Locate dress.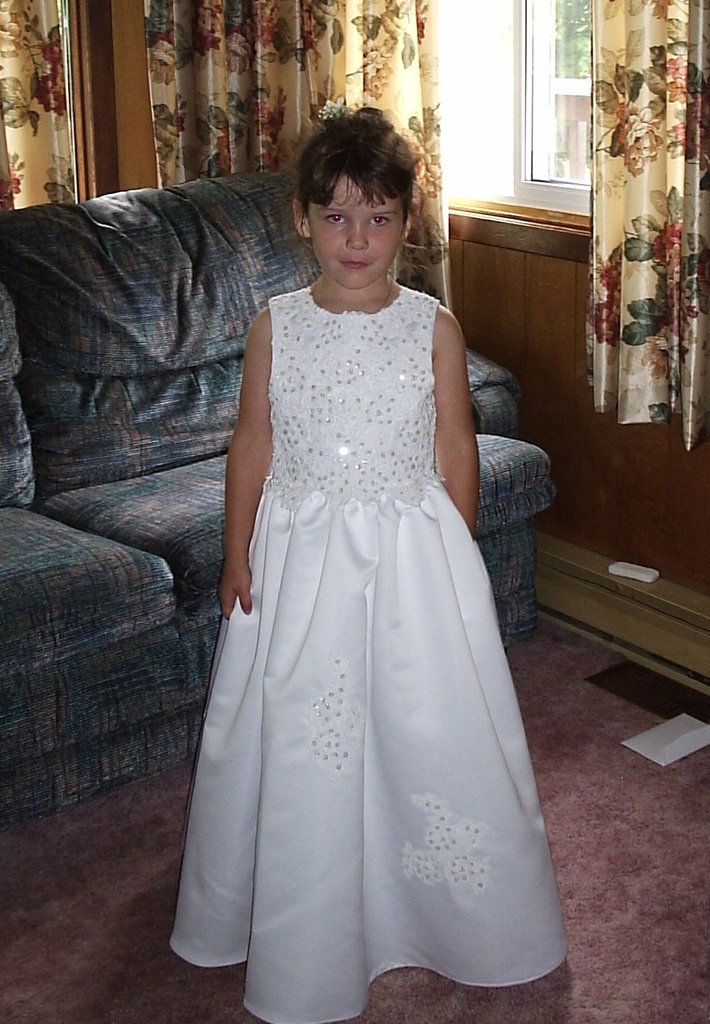
Bounding box: region(168, 287, 567, 1023).
